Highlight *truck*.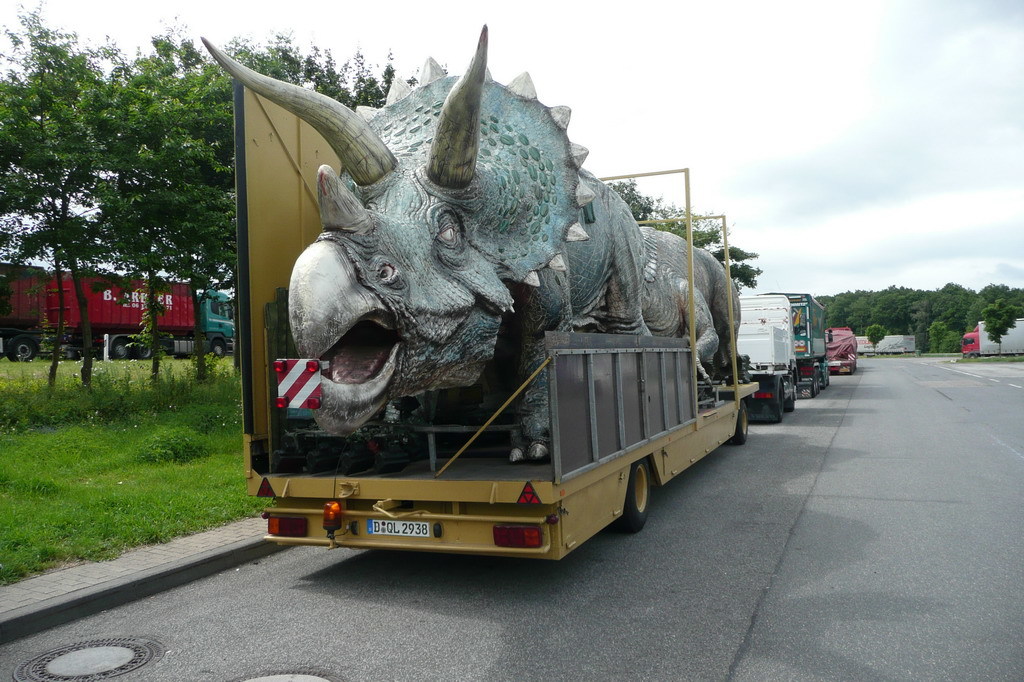
Highlighted region: [731, 298, 801, 427].
